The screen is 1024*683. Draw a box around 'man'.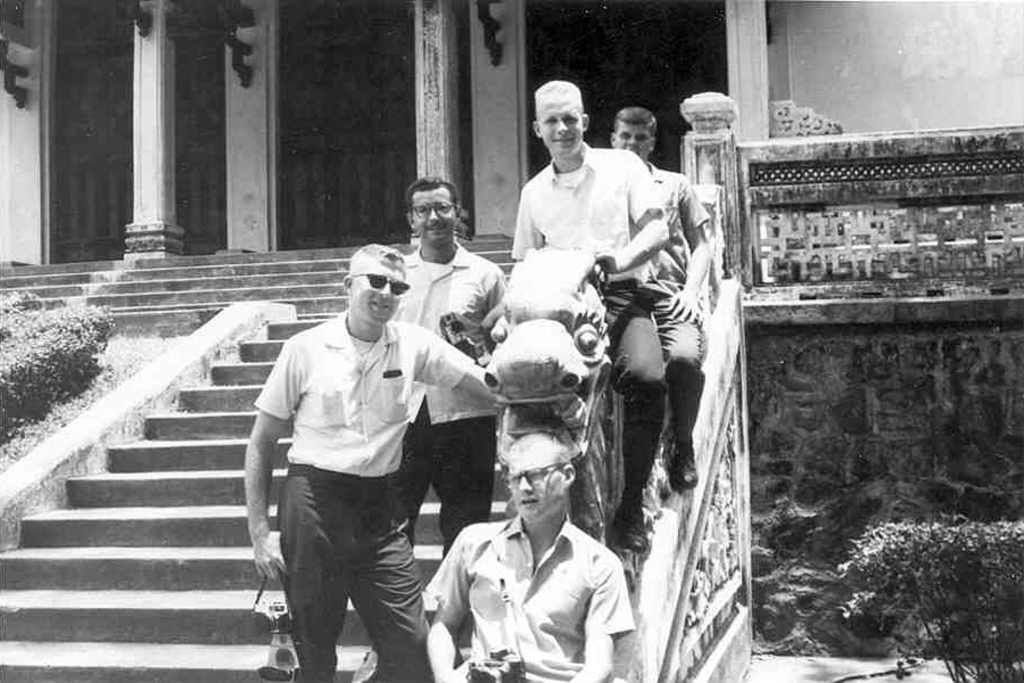
detection(245, 245, 504, 682).
